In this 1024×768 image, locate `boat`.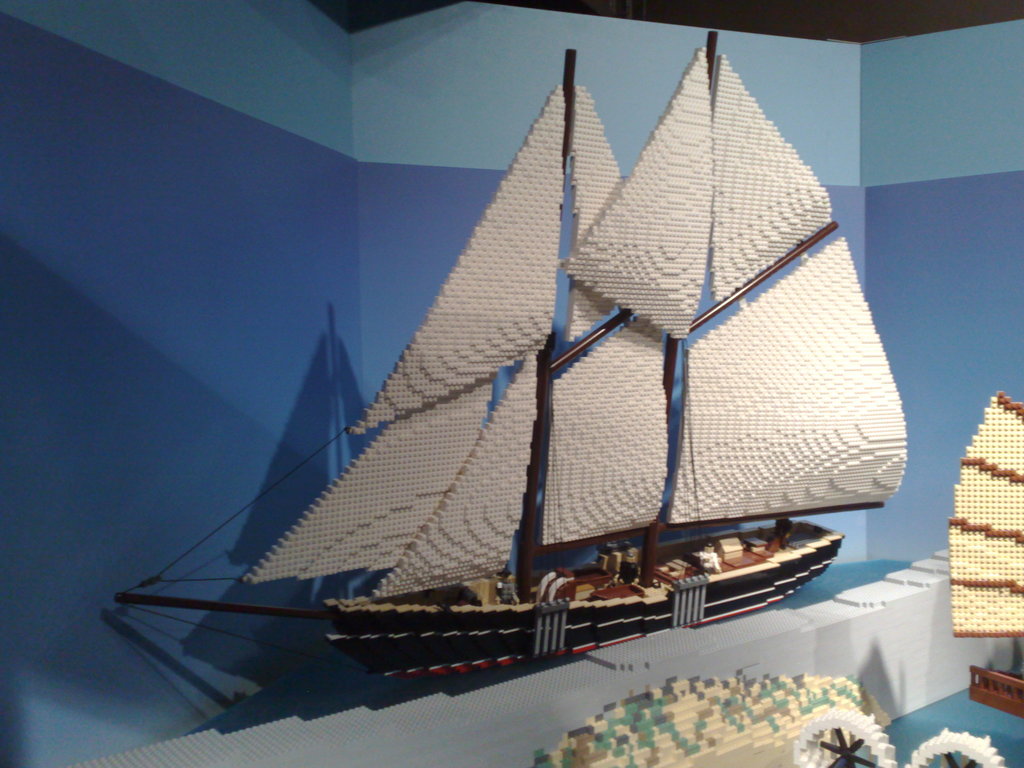
Bounding box: detection(92, 44, 950, 737).
